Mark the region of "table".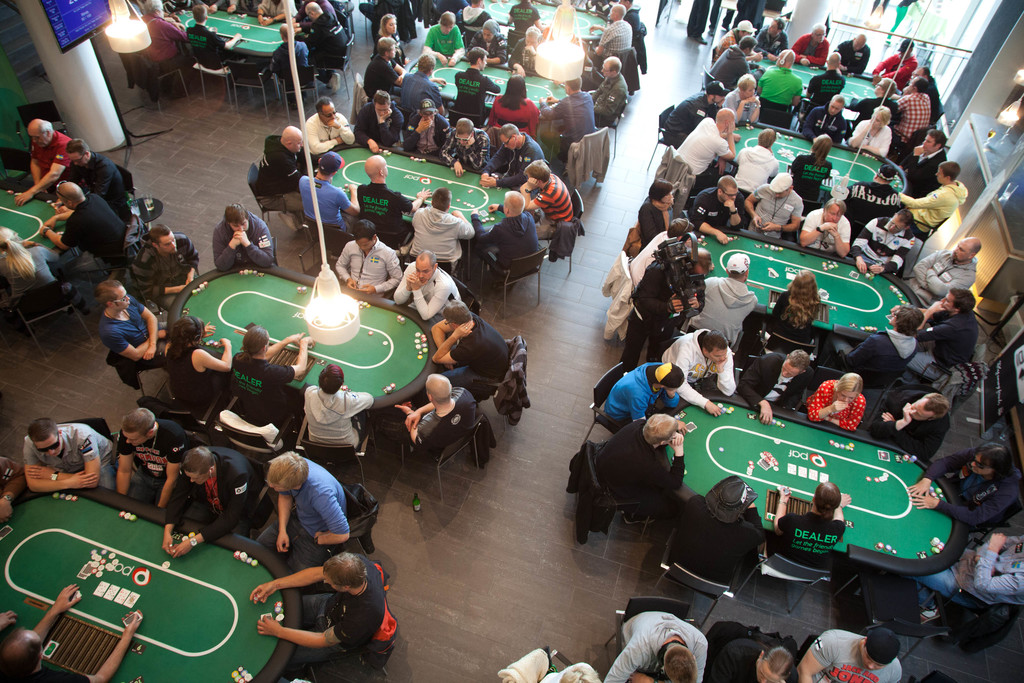
Region: pyautogui.locateOnScreen(697, 226, 922, 336).
